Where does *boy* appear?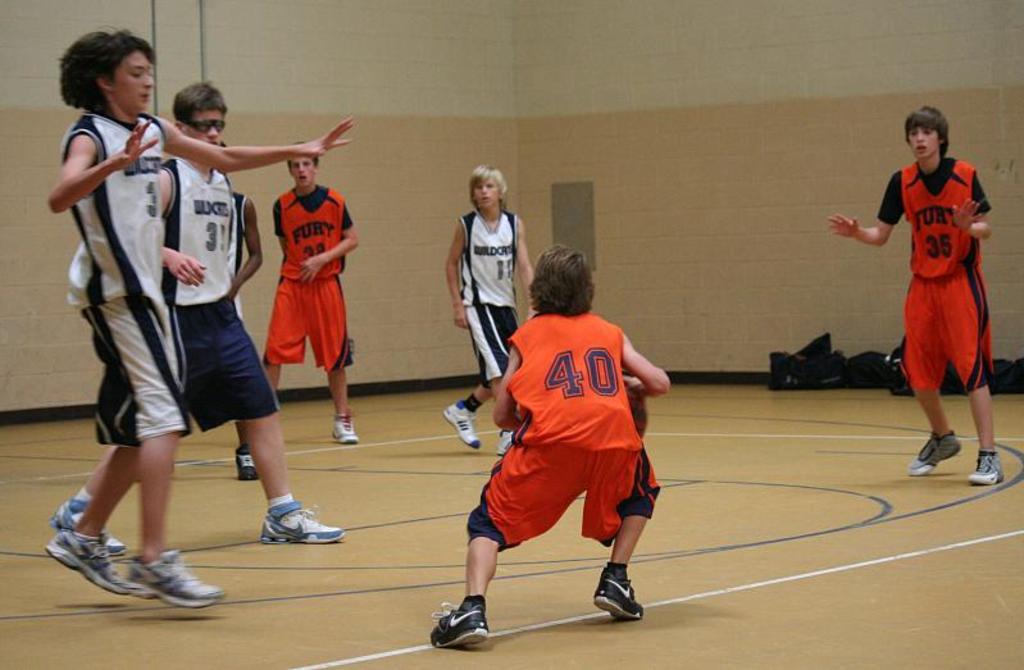
Appears at 825, 105, 1009, 487.
